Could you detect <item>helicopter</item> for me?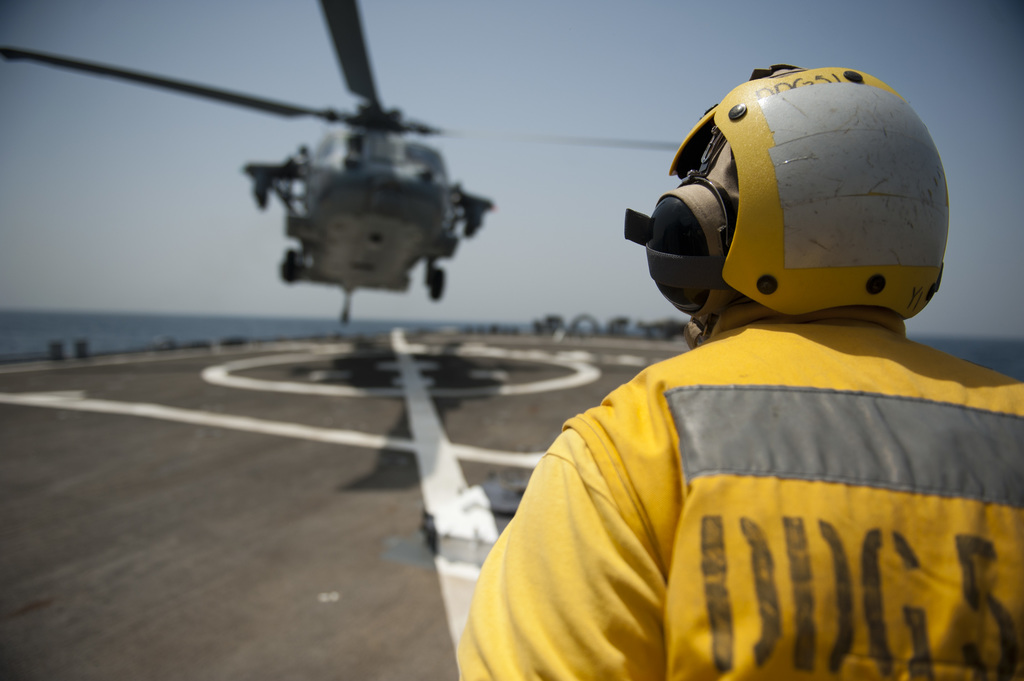
Detection result: Rect(16, 3, 645, 332).
